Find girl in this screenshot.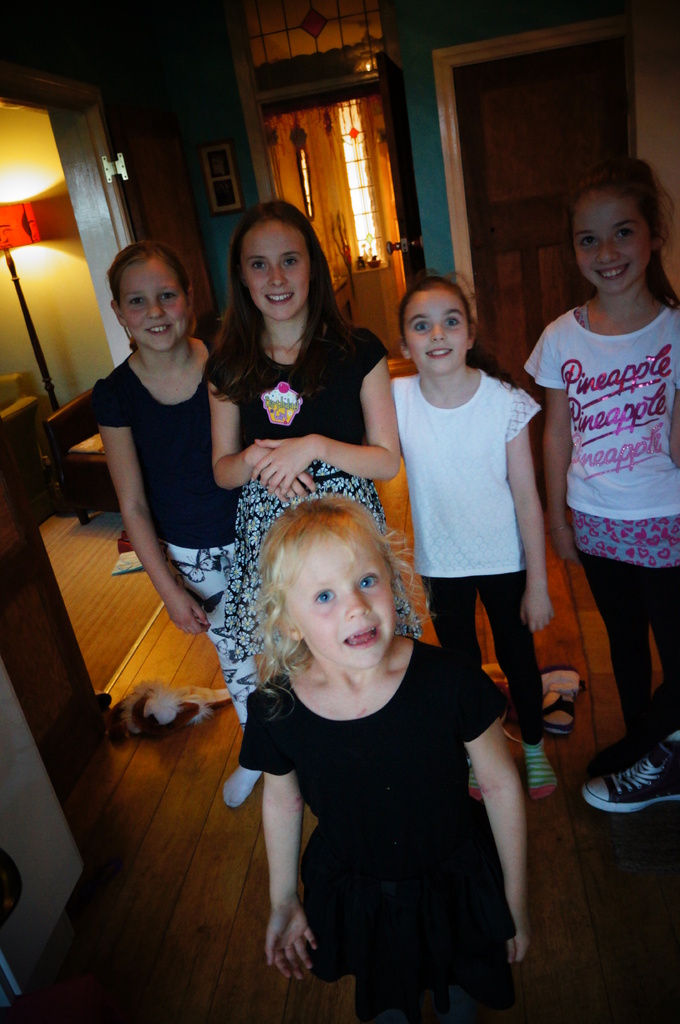
The bounding box for girl is detection(267, 490, 528, 1023).
